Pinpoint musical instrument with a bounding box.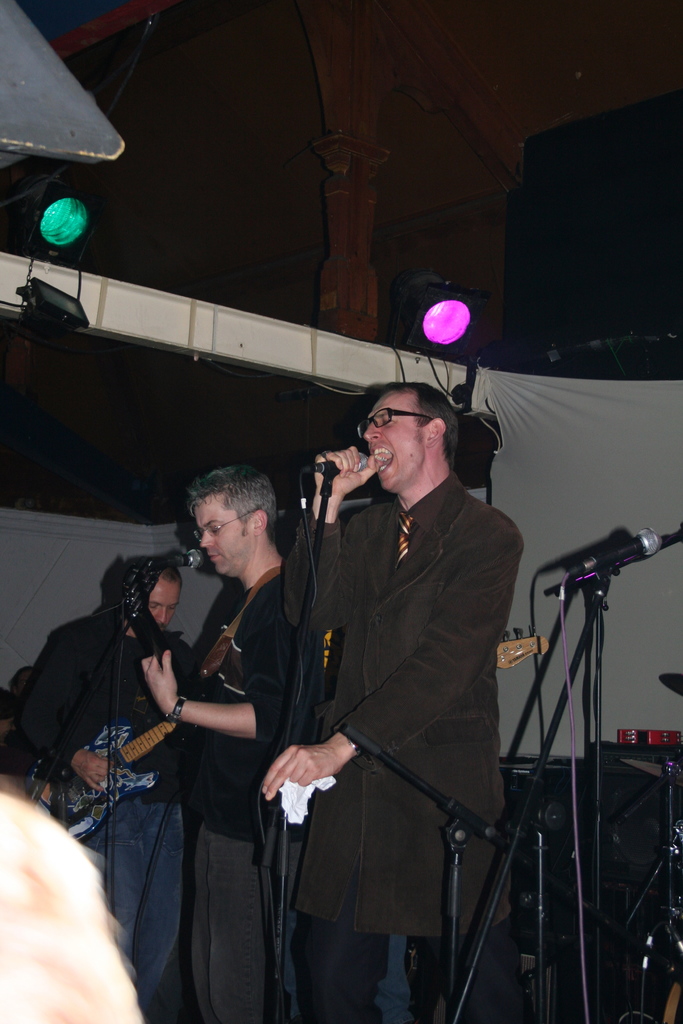
{"left": 19, "top": 707, "right": 189, "bottom": 847}.
